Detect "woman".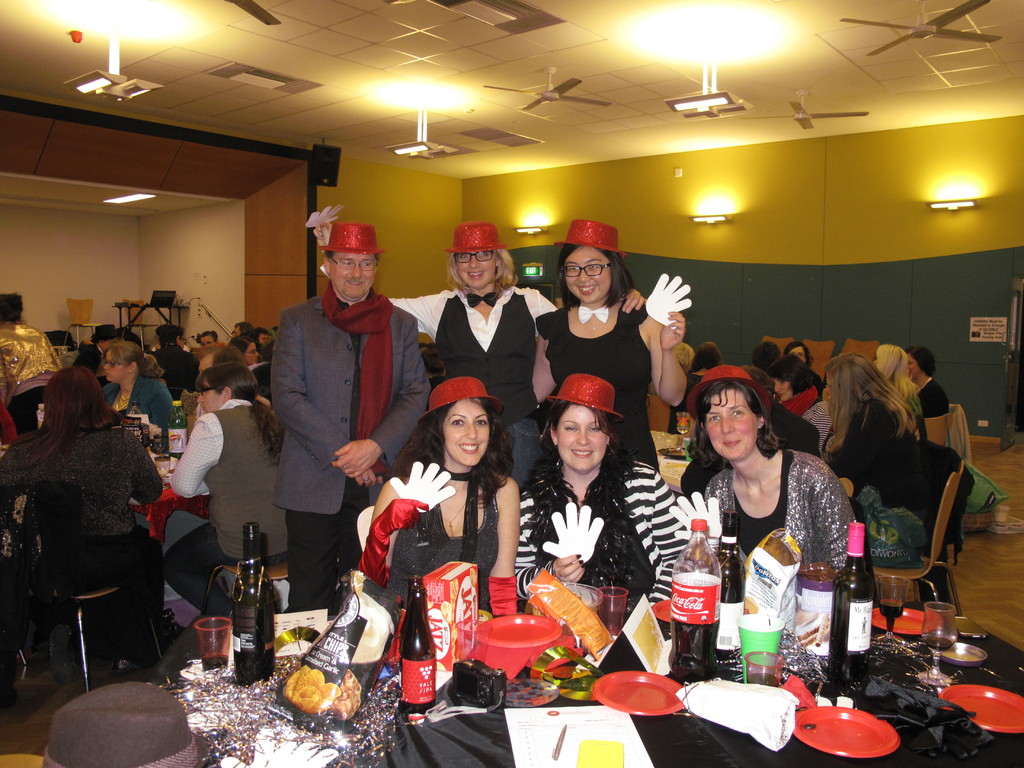
Detected at 829:353:935:534.
